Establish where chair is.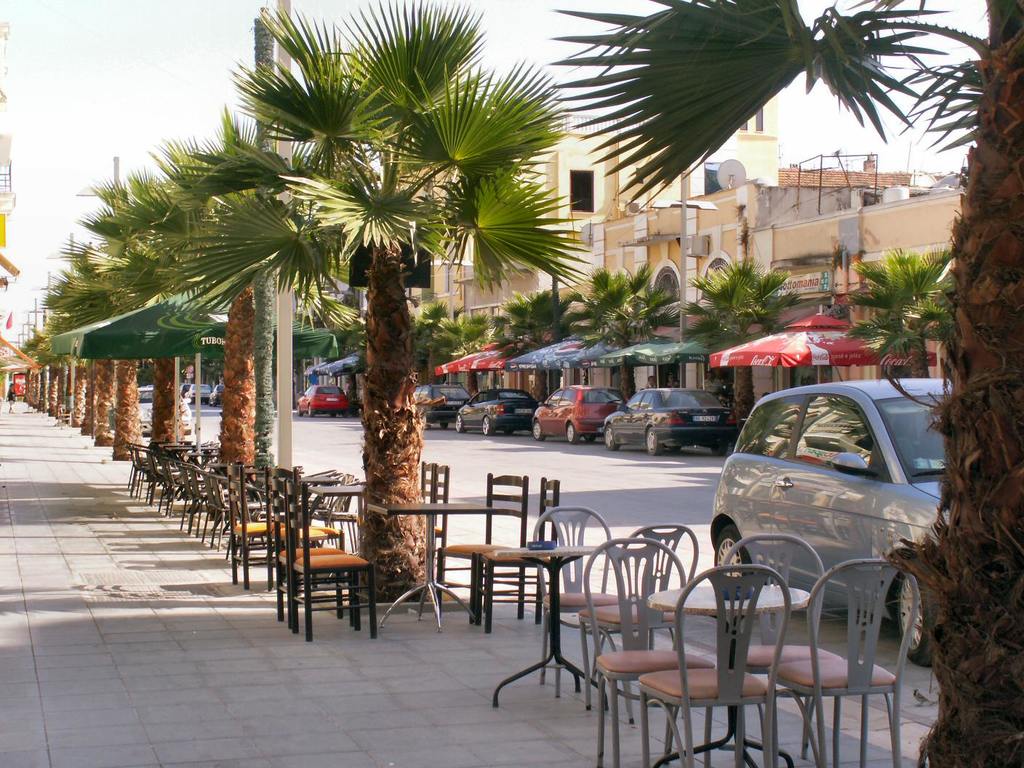
Established at (582, 536, 716, 767).
